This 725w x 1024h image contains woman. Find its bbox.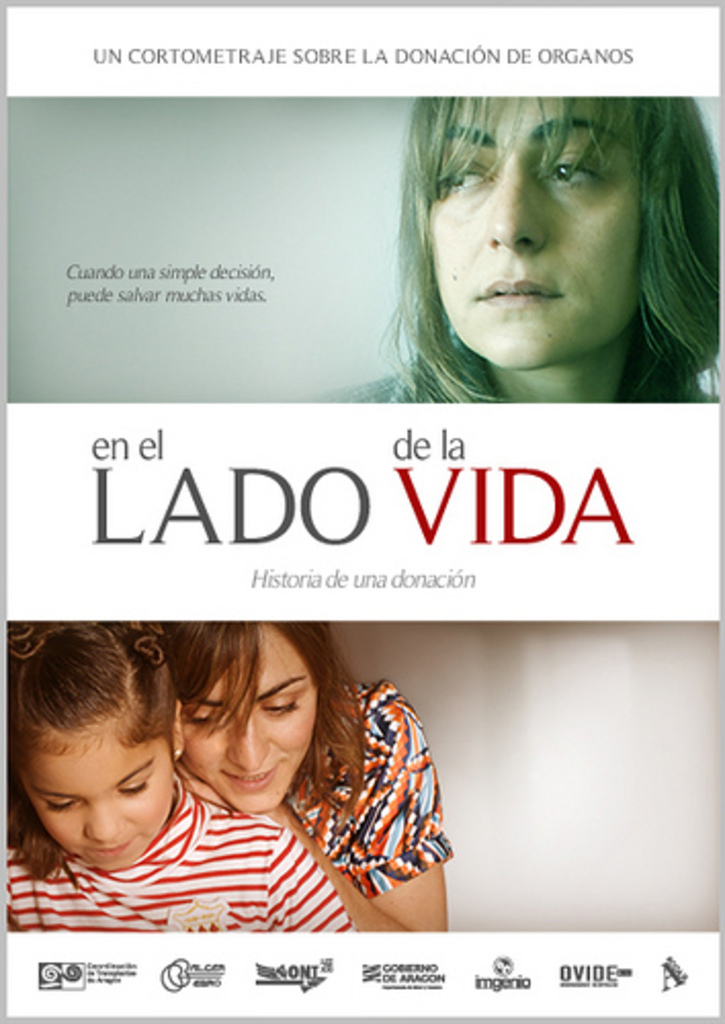
region(174, 618, 457, 928).
